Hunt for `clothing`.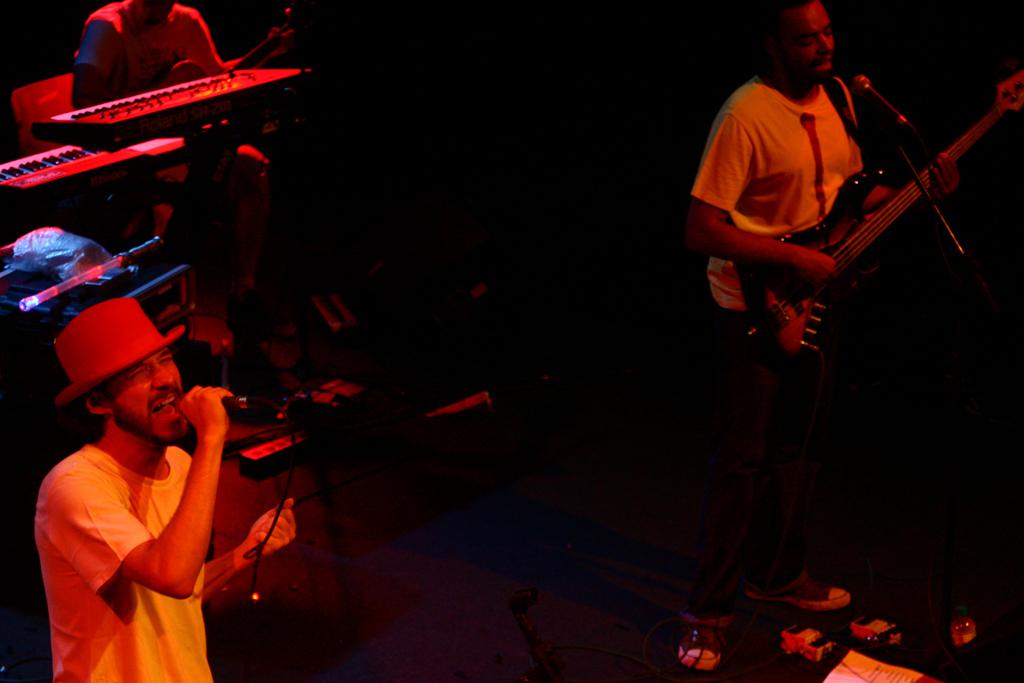
Hunted down at <bbox>75, 0, 232, 99</bbox>.
